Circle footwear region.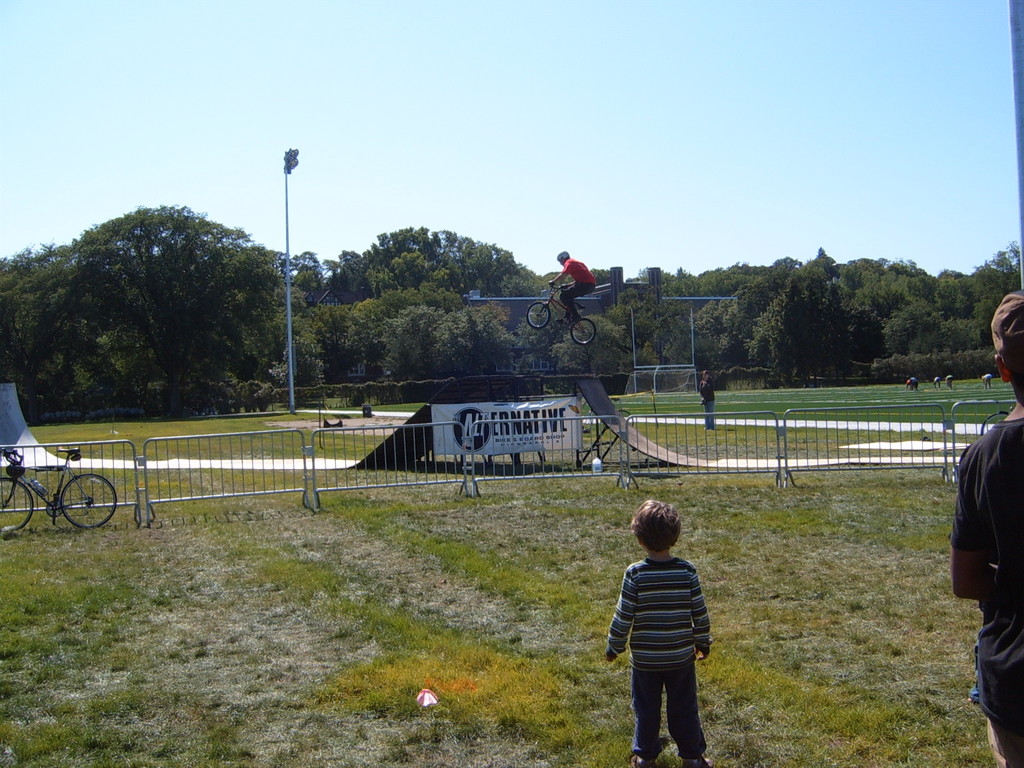
Region: locate(680, 757, 714, 767).
